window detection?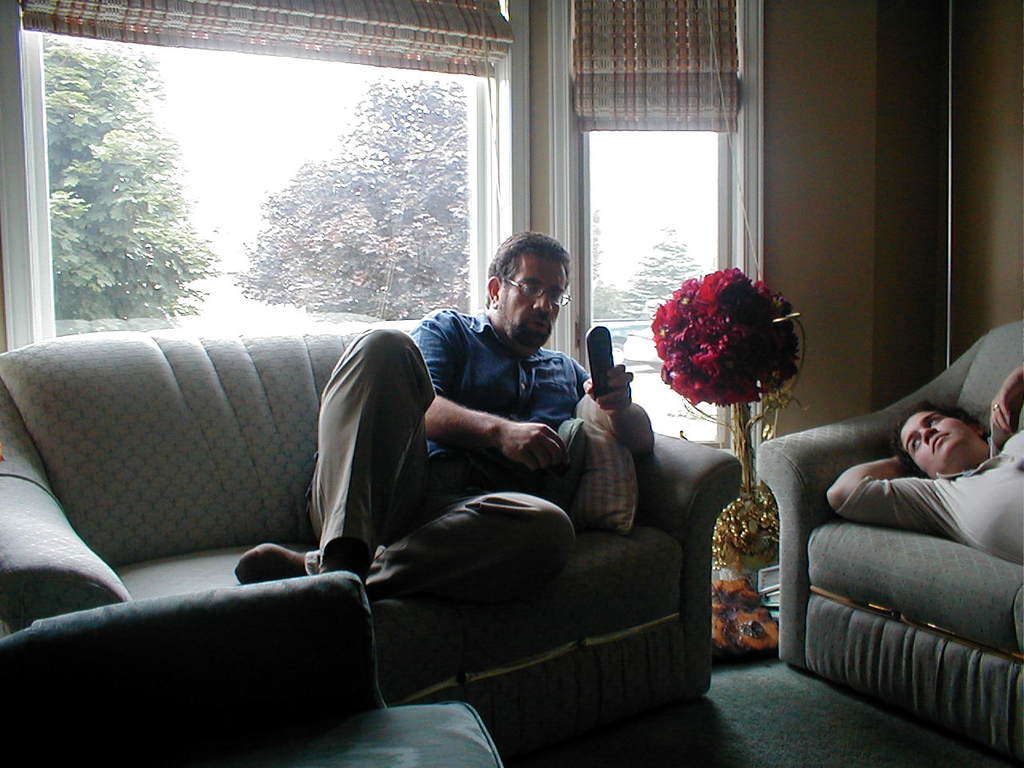
545:0:768:563
